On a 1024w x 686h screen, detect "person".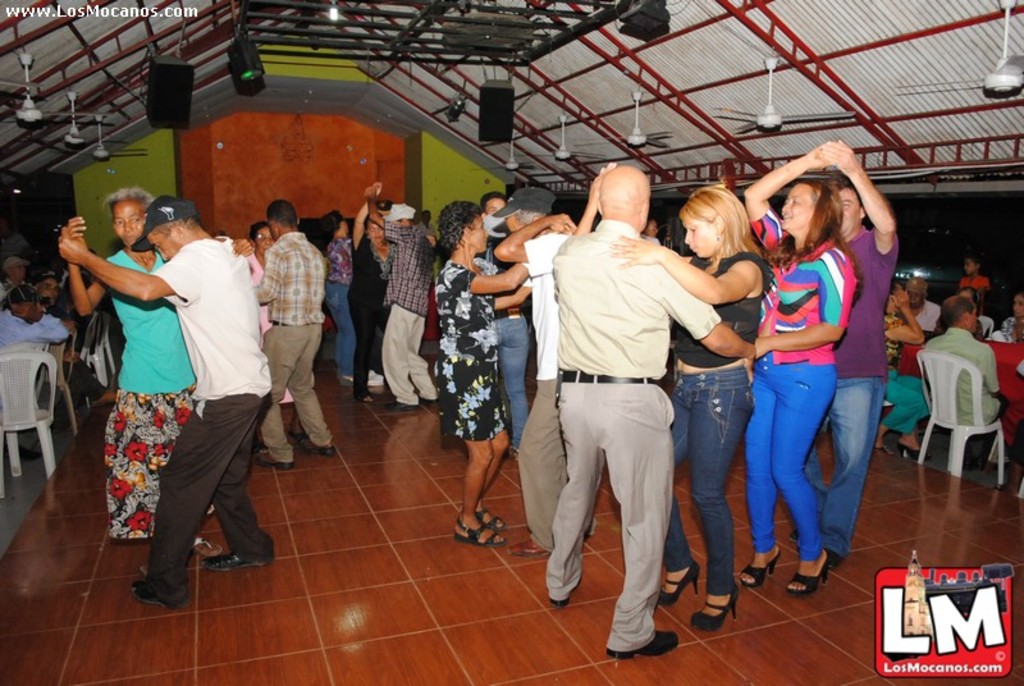
bbox=(67, 187, 256, 557).
